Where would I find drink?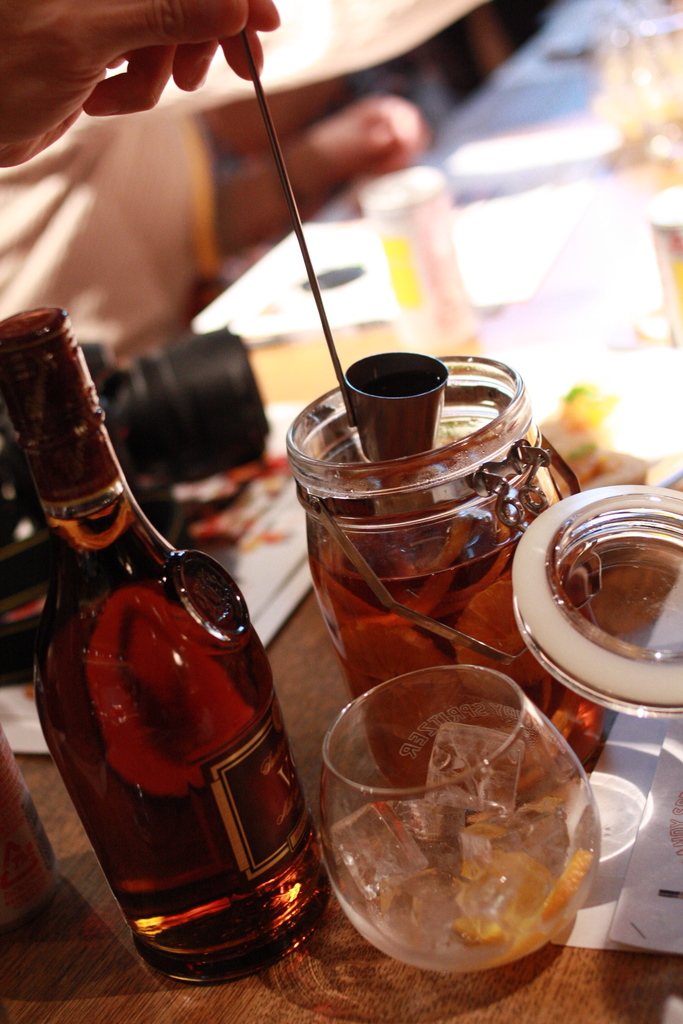
At {"left": 304, "top": 433, "right": 610, "bottom": 788}.
